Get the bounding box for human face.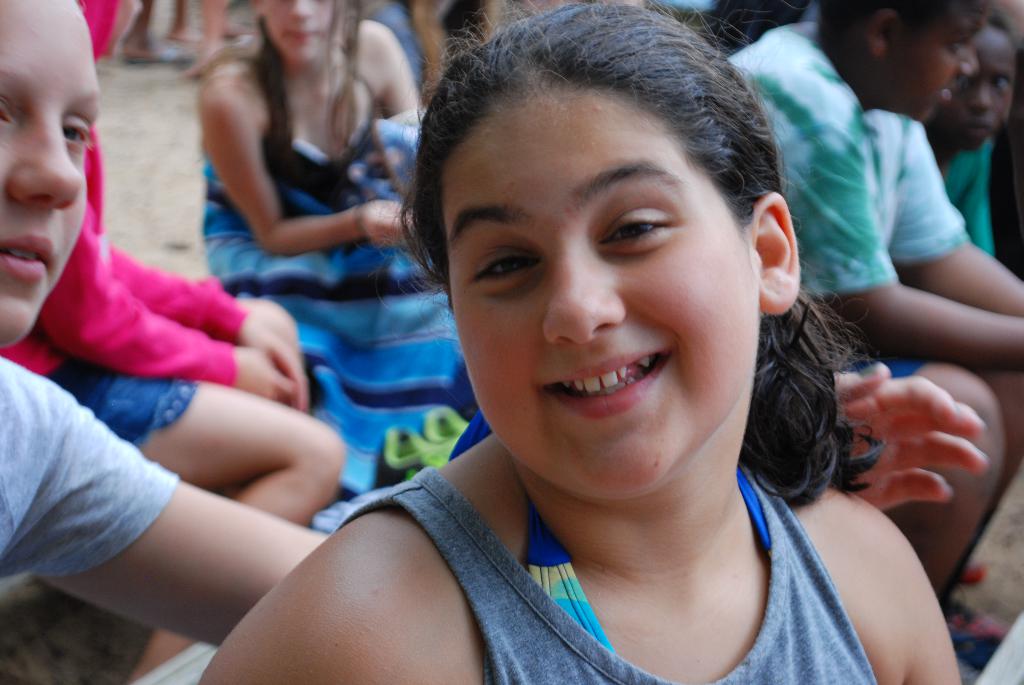
[879, 0, 987, 121].
